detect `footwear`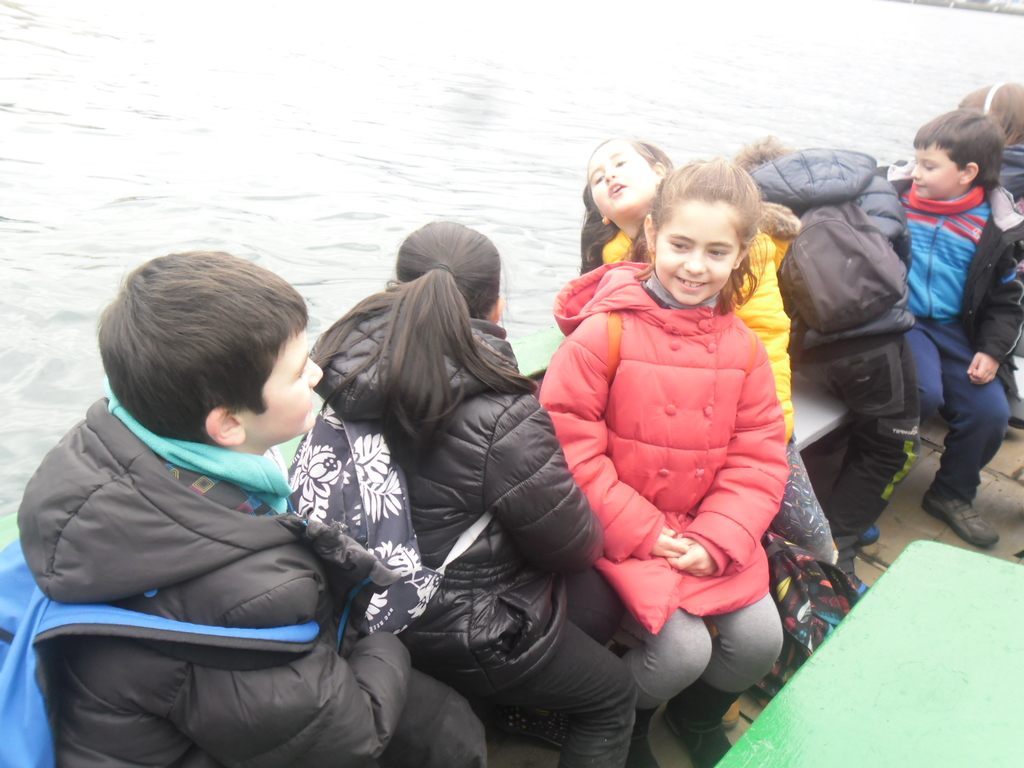
bbox=[856, 579, 869, 598]
